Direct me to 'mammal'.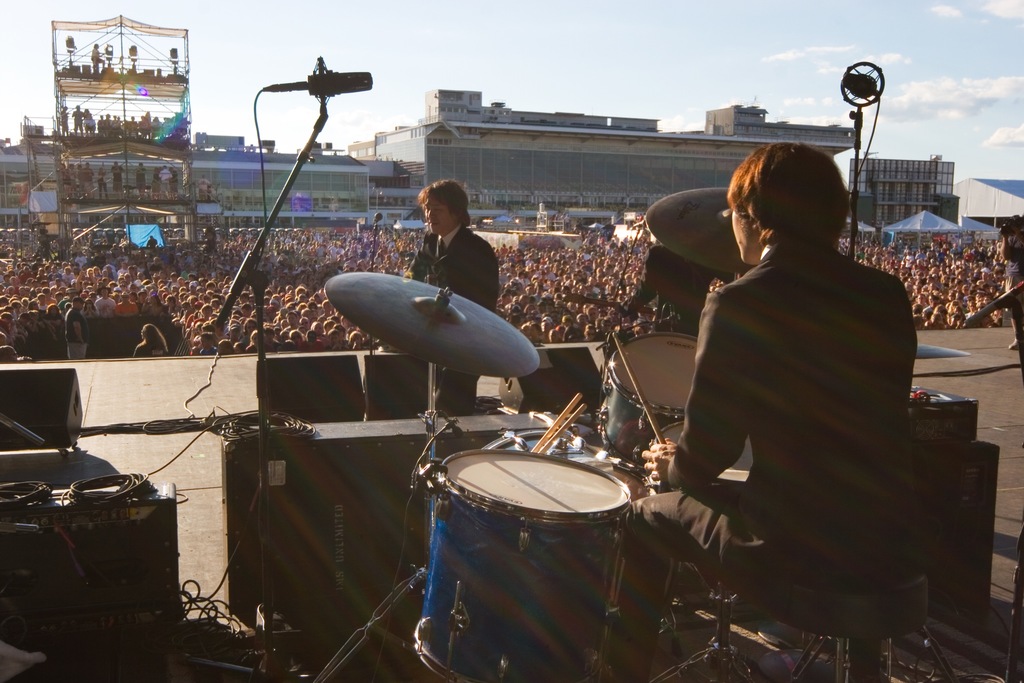
Direction: [88, 43, 105, 70].
